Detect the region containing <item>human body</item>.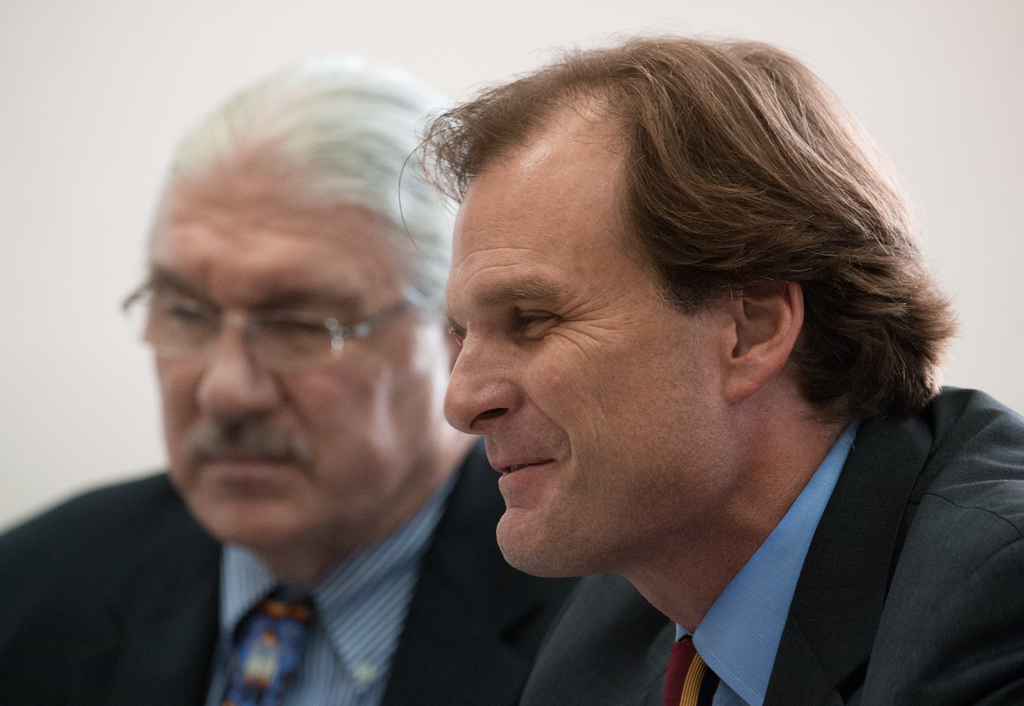
pyautogui.locateOnScreen(514, 388, 1023, 705).
